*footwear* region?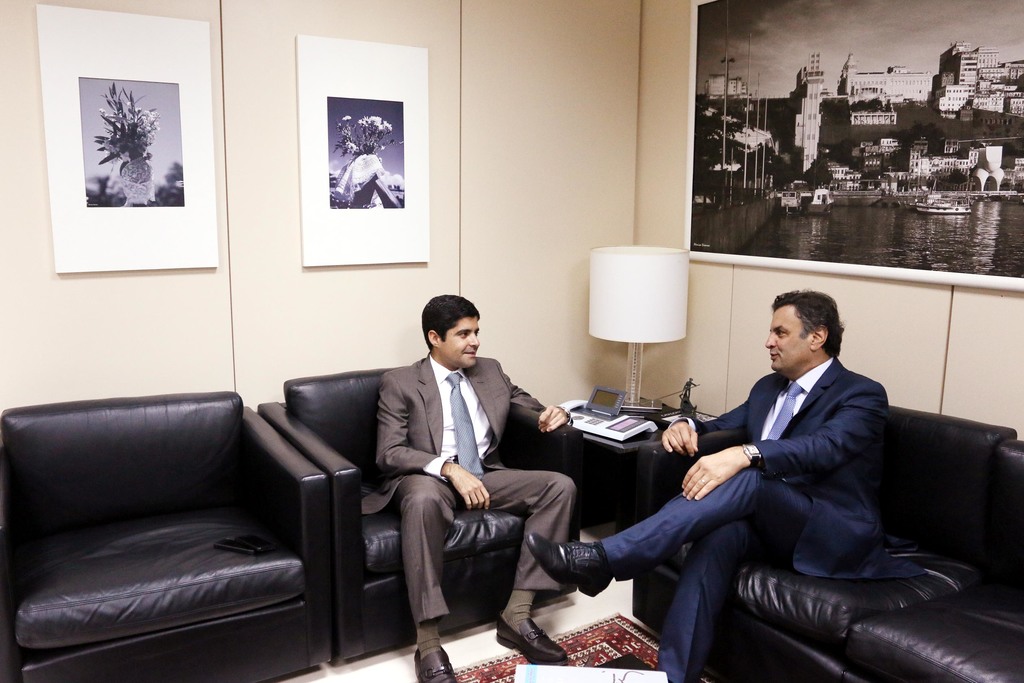
pyautogui.locateOnScreen(529, 532, 612, 600)
